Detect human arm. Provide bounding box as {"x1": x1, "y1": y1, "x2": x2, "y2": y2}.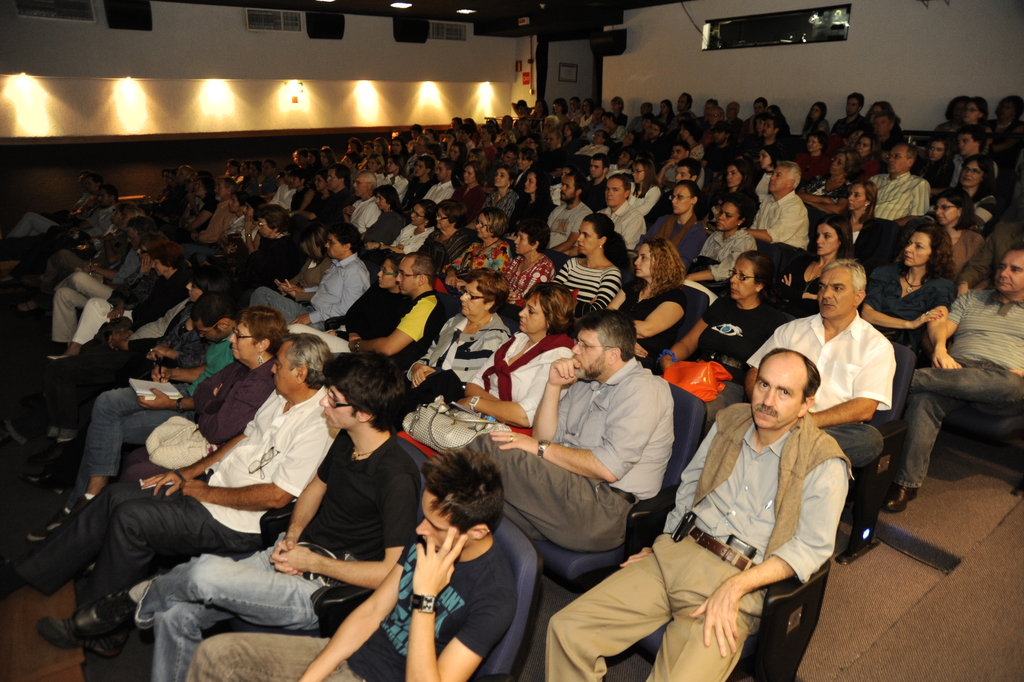
{"x1": 363, "y1": 232, "x2": 429, "y2": 258}.
